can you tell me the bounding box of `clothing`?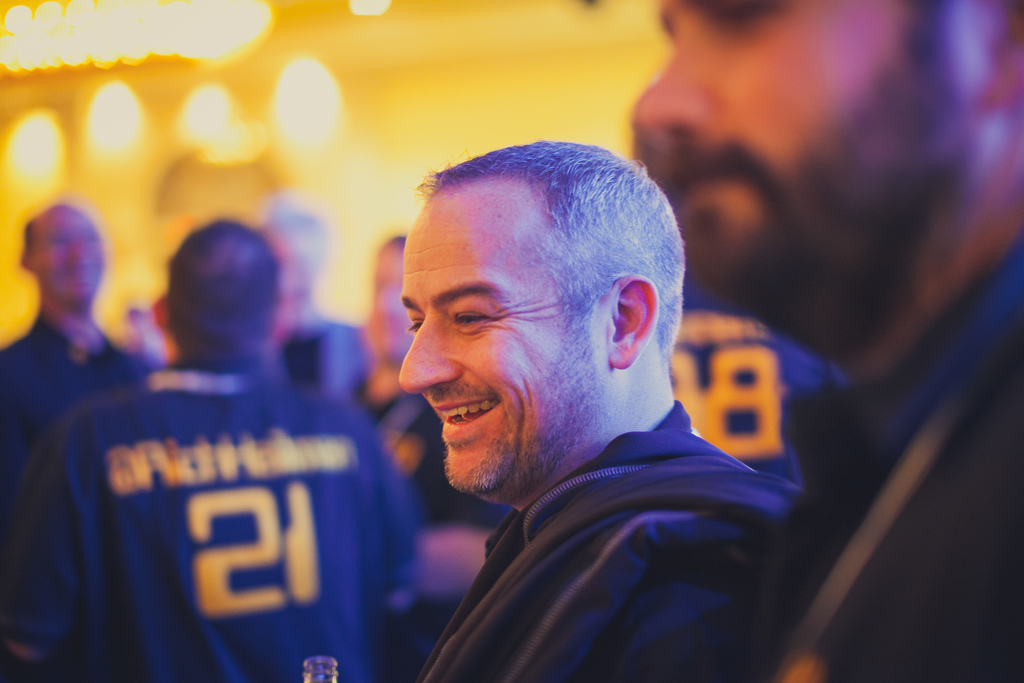
0 364 432 682.
